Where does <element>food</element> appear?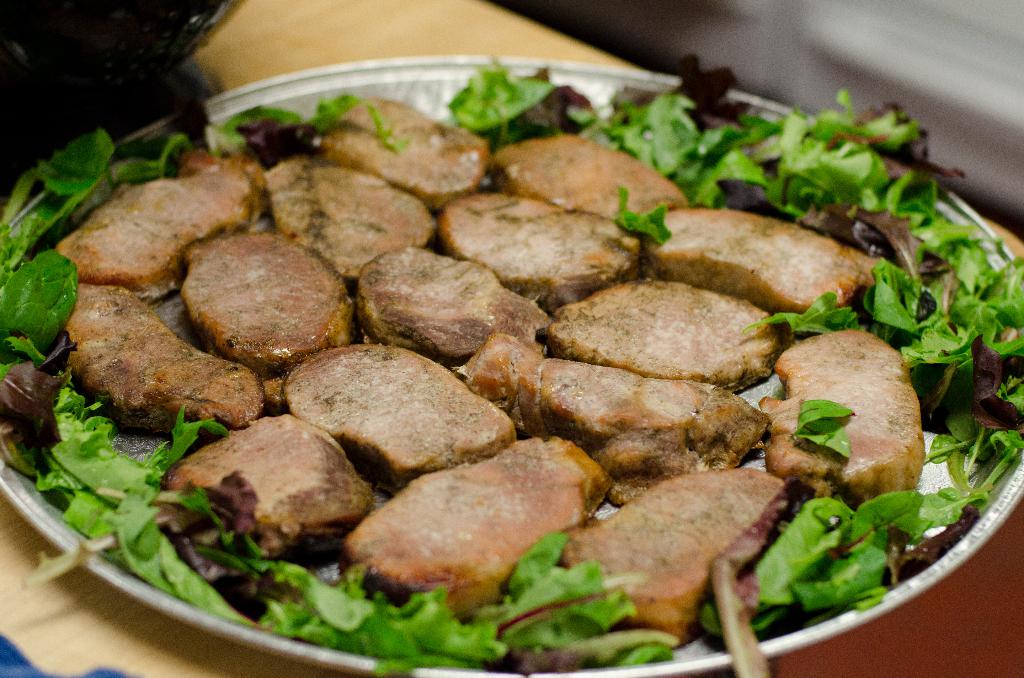
Appears at region(68, 279, 270, 432).
